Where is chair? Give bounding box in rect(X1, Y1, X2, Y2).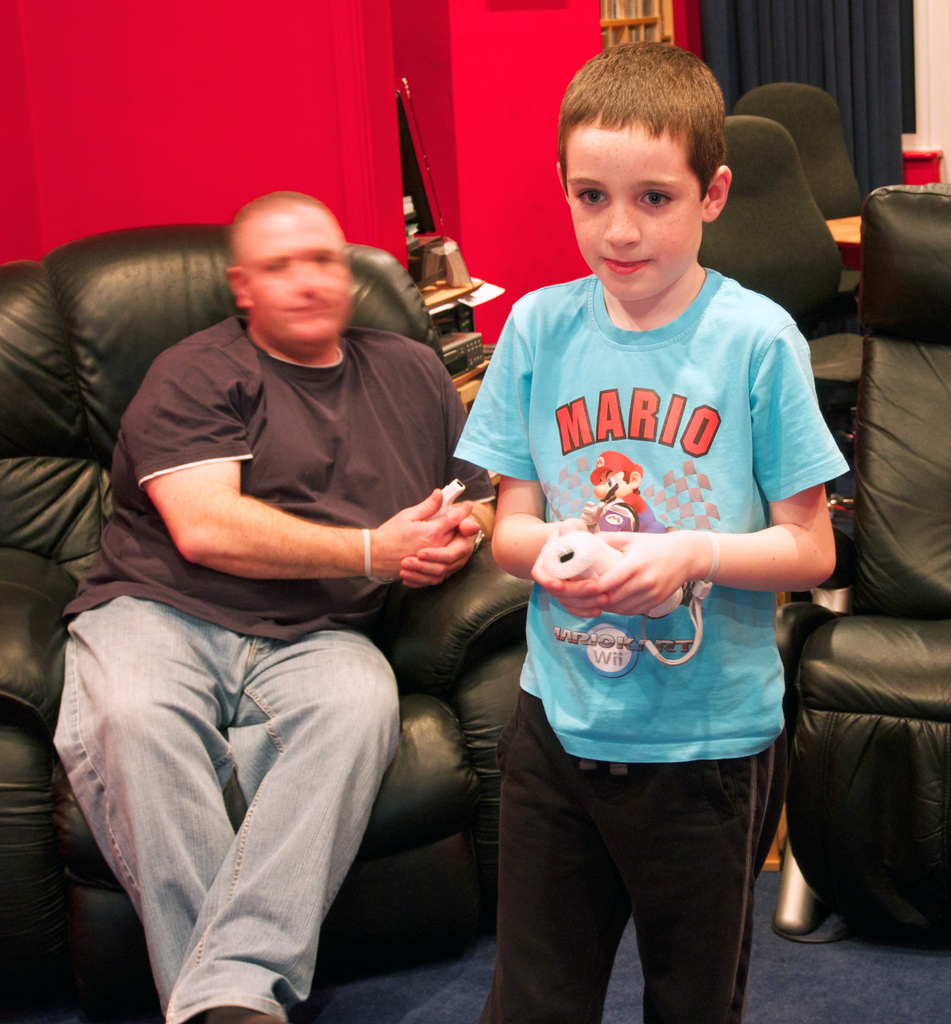
rect(0, 224, 536, 1023).
